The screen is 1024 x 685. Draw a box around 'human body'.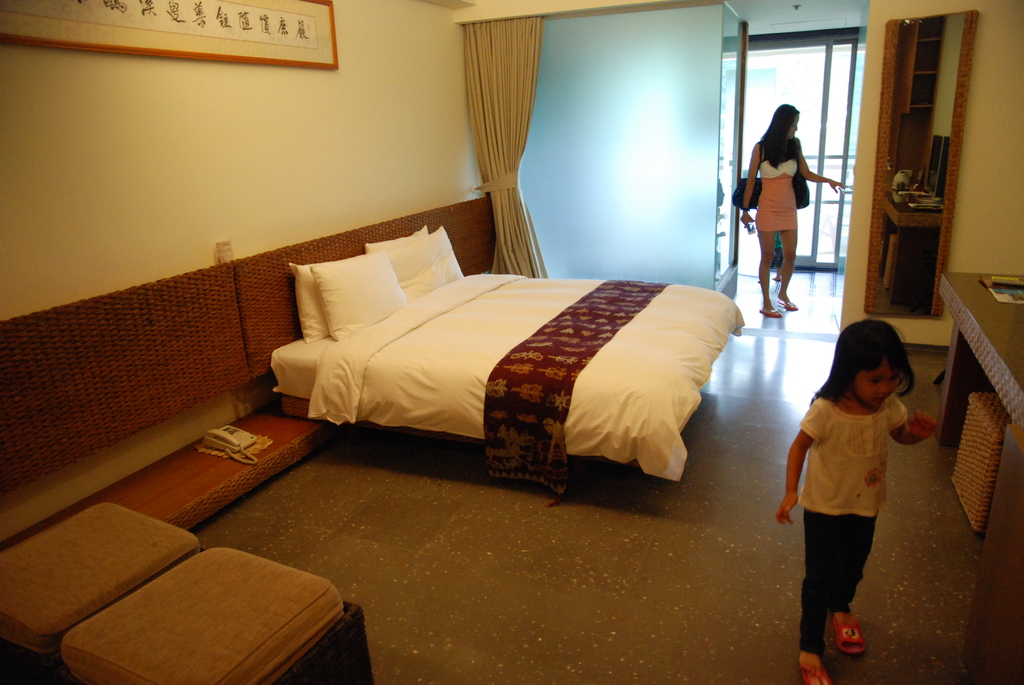
left=785, top=318, right=948, bottom=669.
